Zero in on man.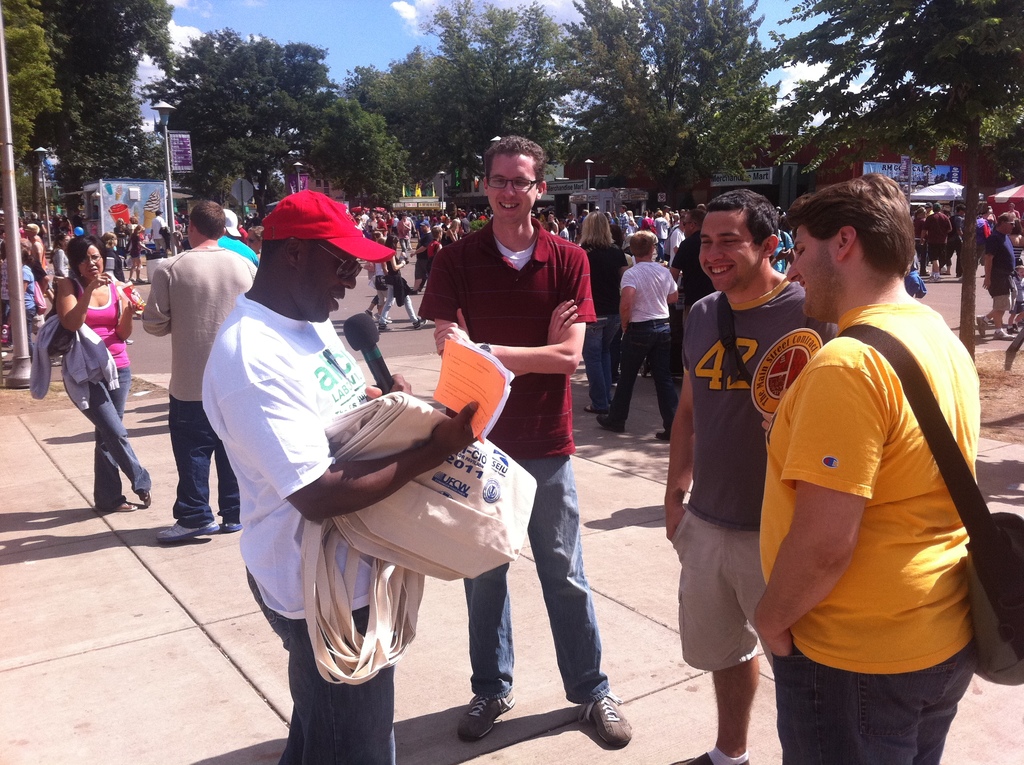
Zeroed in: crop(973, 206, 1015, 342).
